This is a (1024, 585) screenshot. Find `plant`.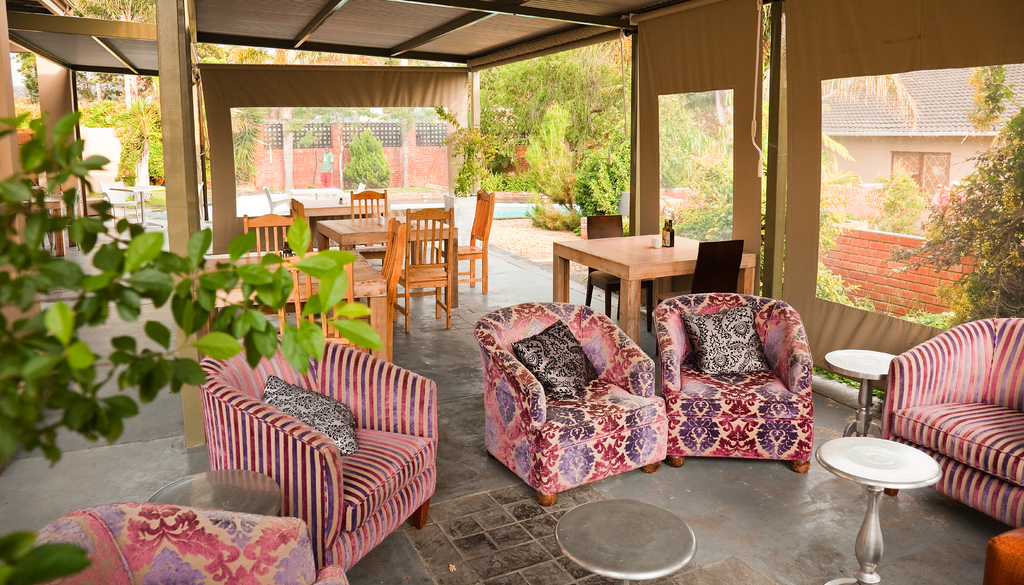
Bounding box: region(429, 97, 497, 191).
